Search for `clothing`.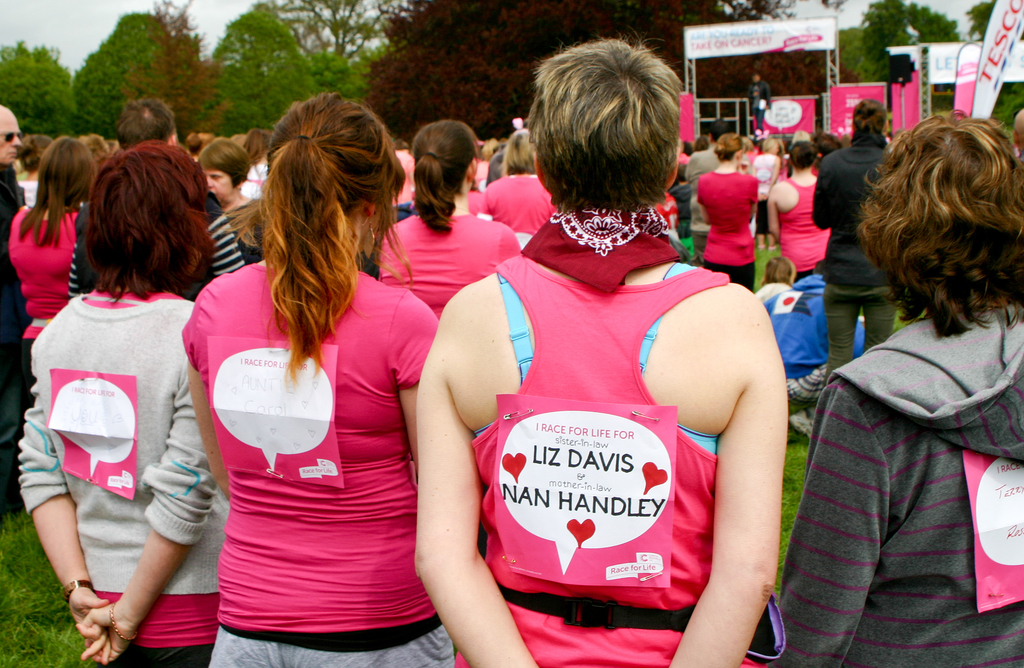
Found at rect(177, 263, 445, 667).
